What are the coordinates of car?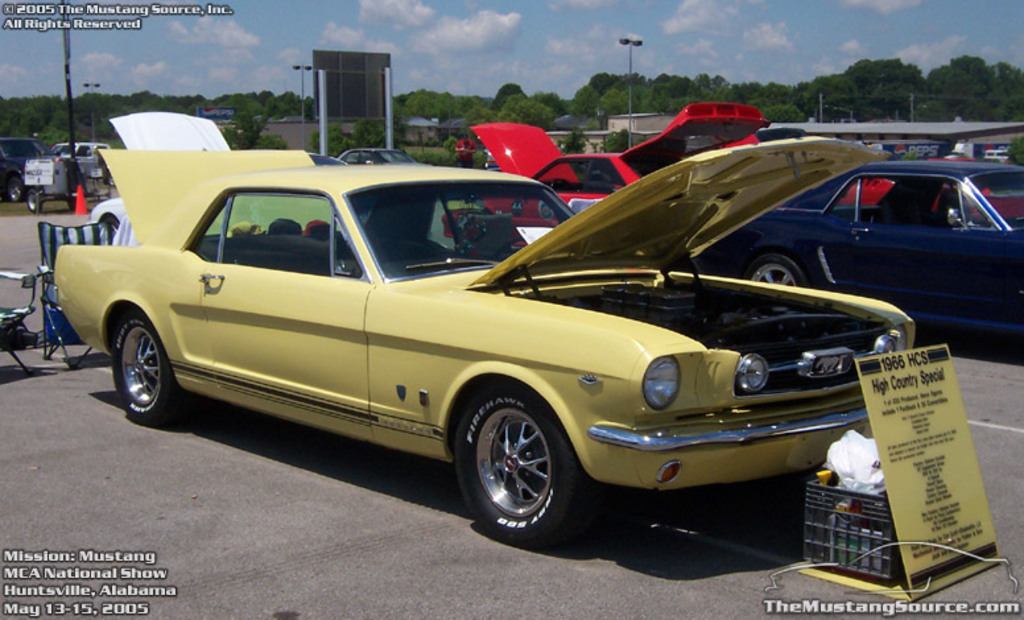
<bbox>310, 153, 342, 165</bbox>.
